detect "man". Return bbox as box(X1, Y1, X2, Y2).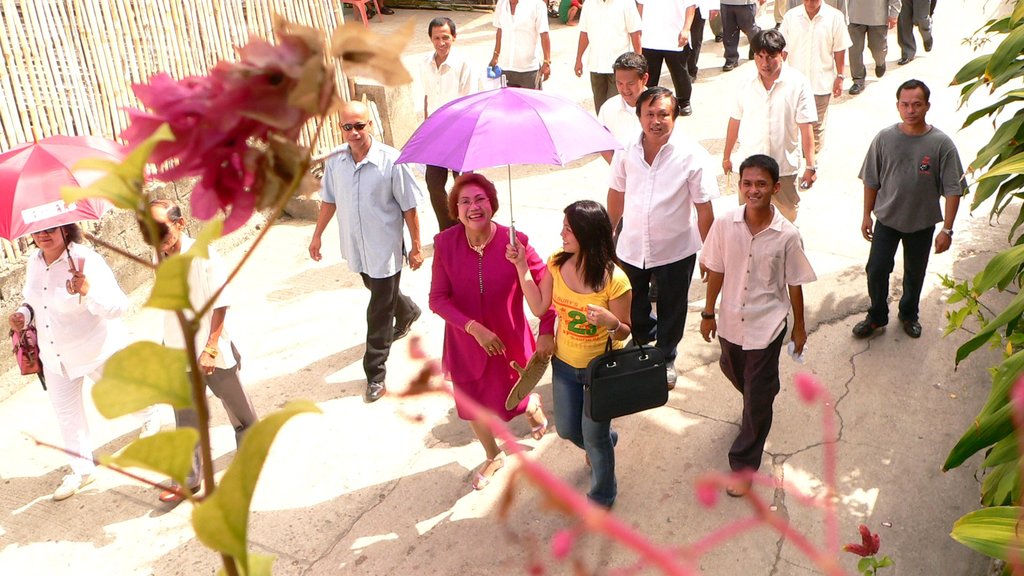
box(600, 62, 718, 382).
